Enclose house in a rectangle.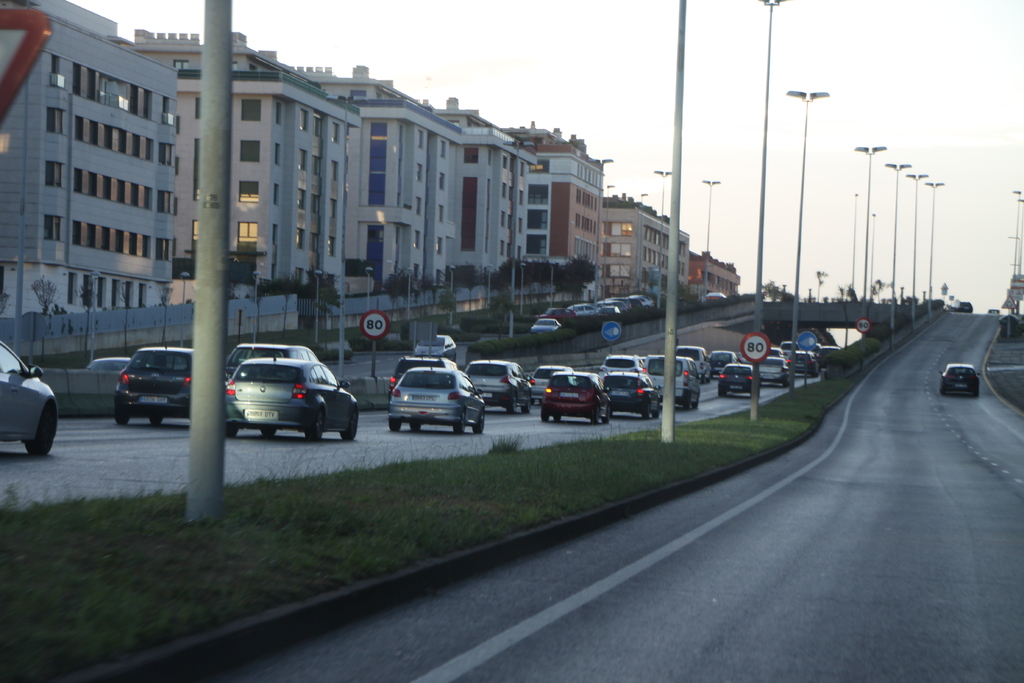
box(689, 251, 744, 302).
